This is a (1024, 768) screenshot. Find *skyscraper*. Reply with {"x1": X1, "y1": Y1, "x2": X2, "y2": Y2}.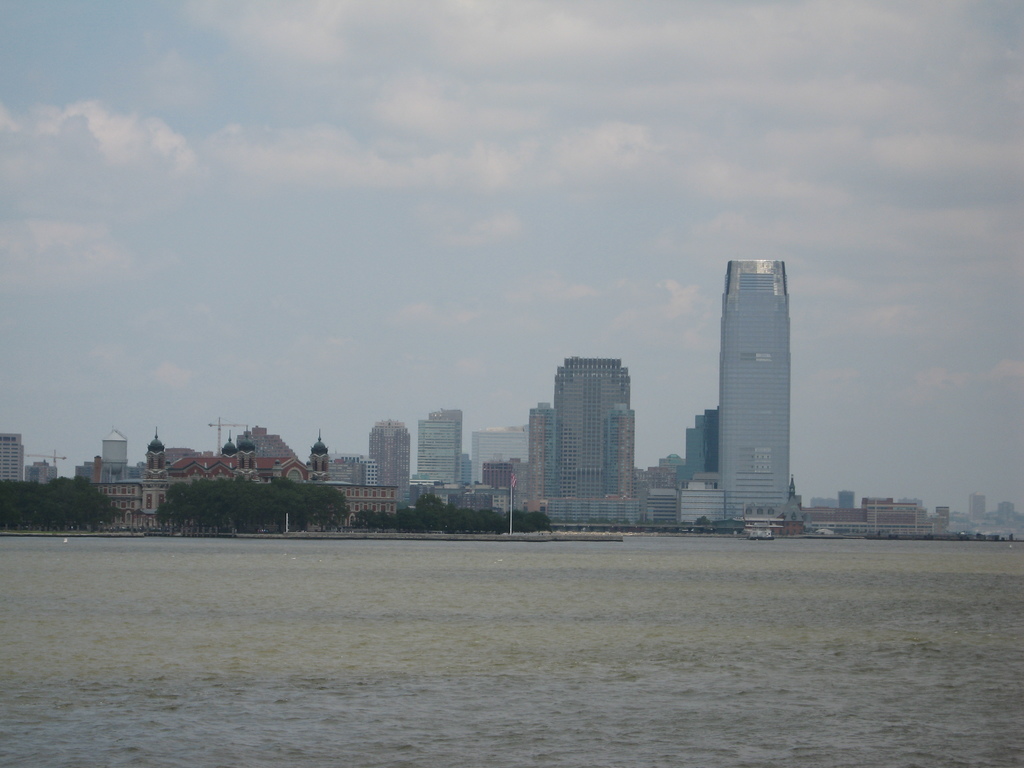
{"x1": 419, "y1": 408, "x2": 469, "y2": 491}.
